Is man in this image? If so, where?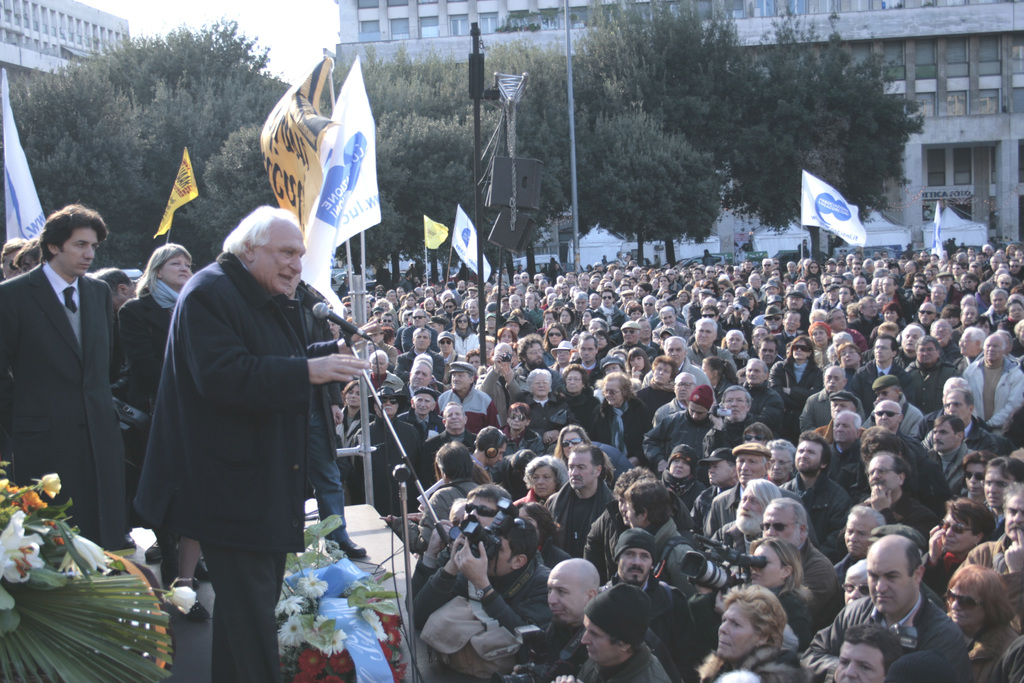
Yes, at {"x1": 828, "y1": 256, "x2": 842, "y2": 275}.
